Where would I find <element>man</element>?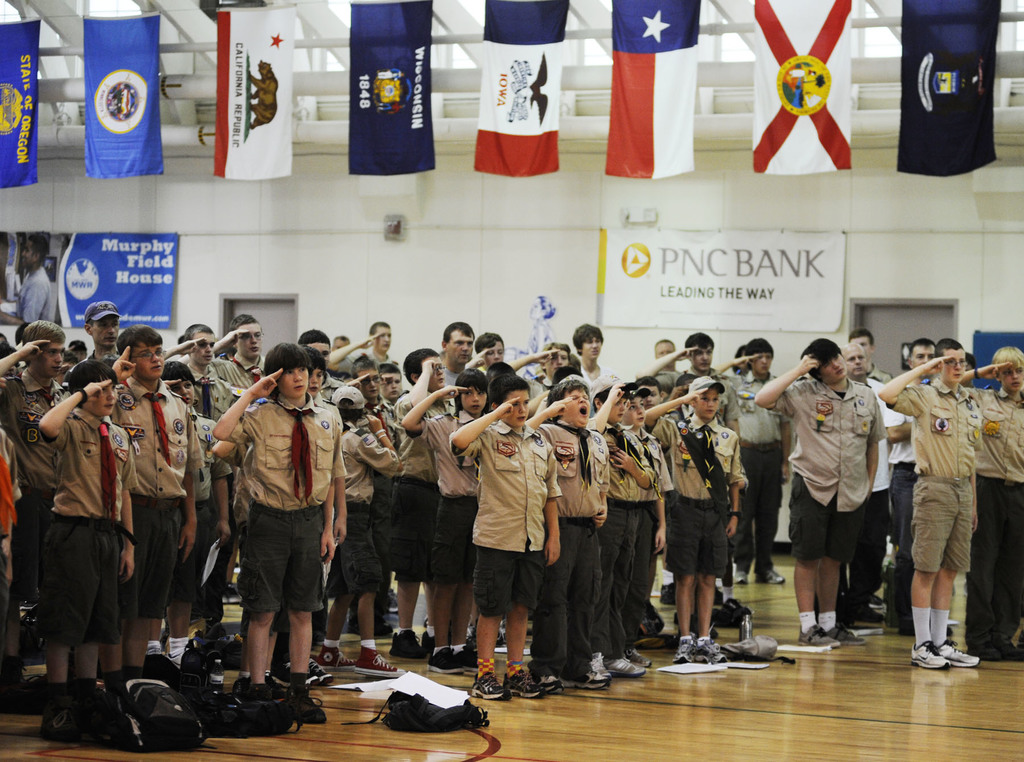
At l=82, t=302, r=137, b=360.
